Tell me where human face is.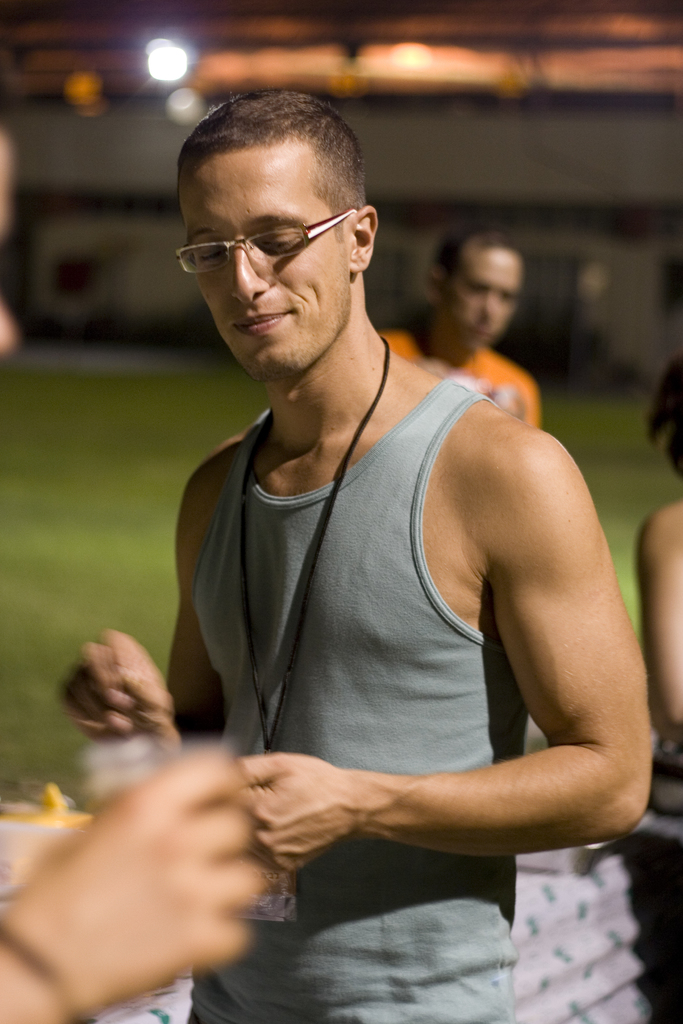
human face is at box=[181, 145, 361, 384].
